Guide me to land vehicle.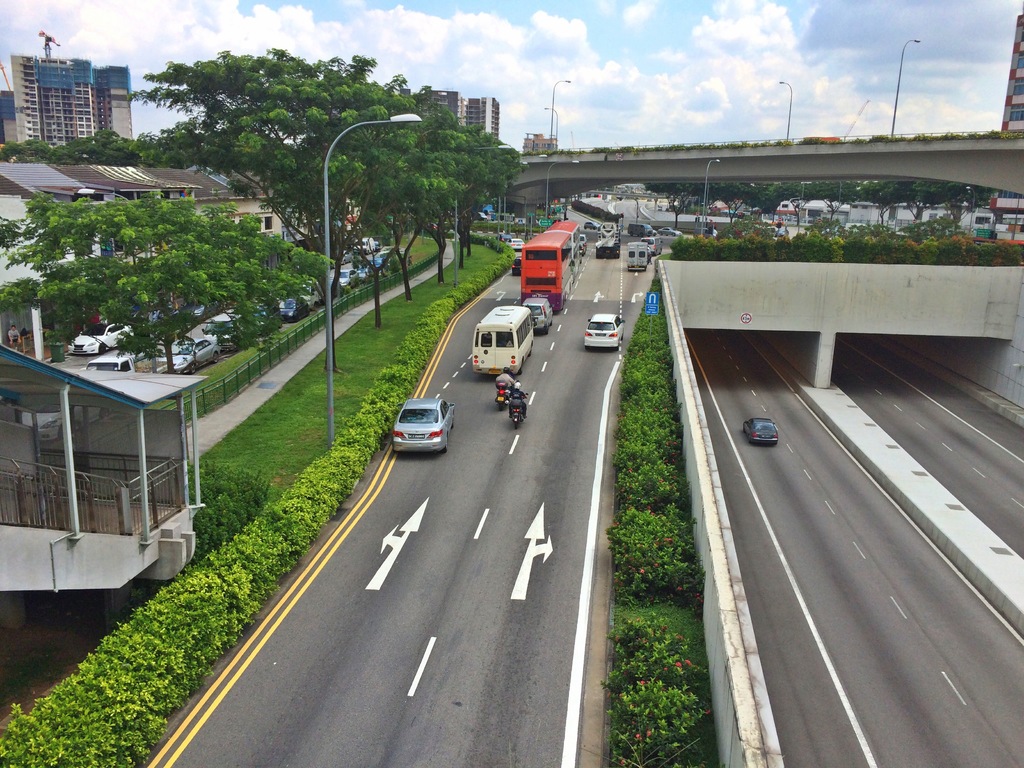
Guidance: <region>303, 280, 321, 300</region>.
